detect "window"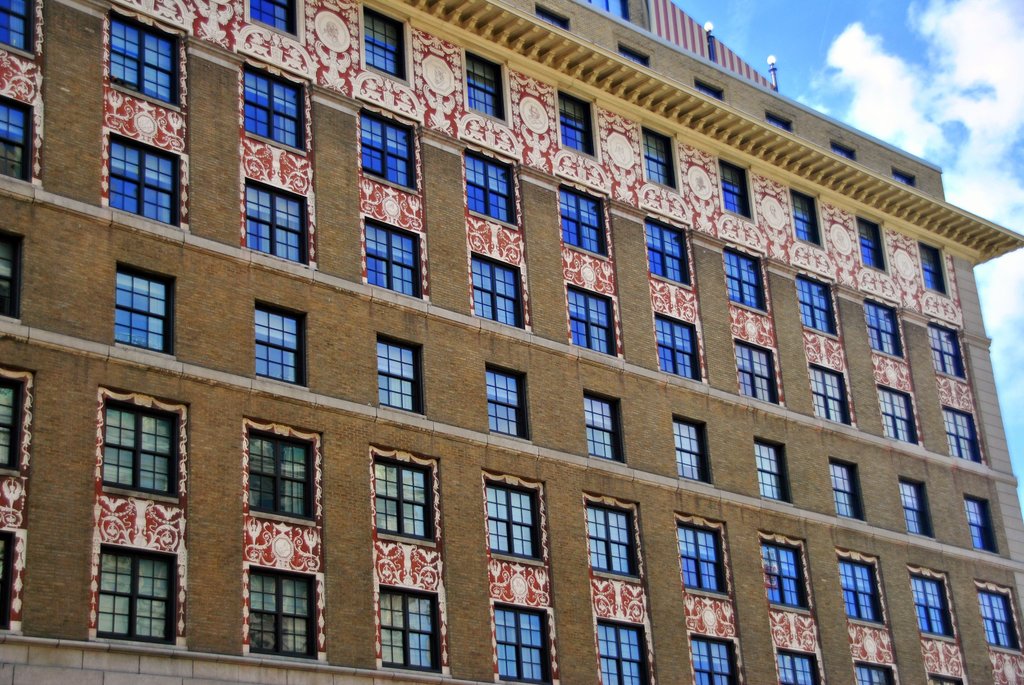
[806, 363, 852, 429]
